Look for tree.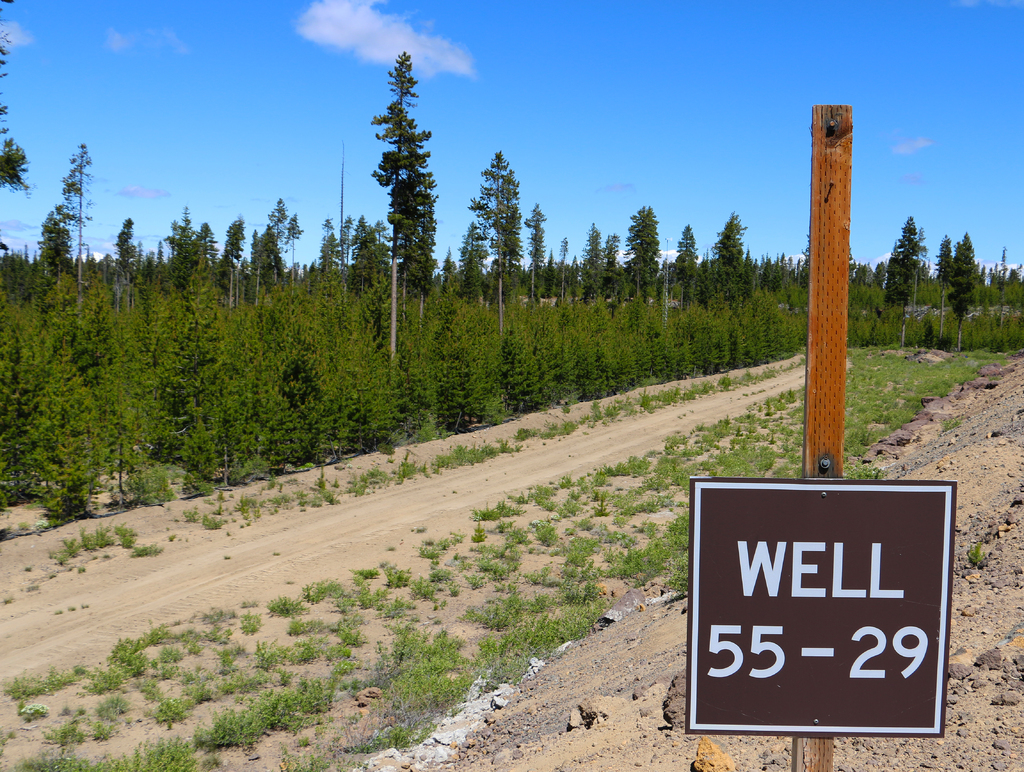
Found: (711, 211, 744, 309).
